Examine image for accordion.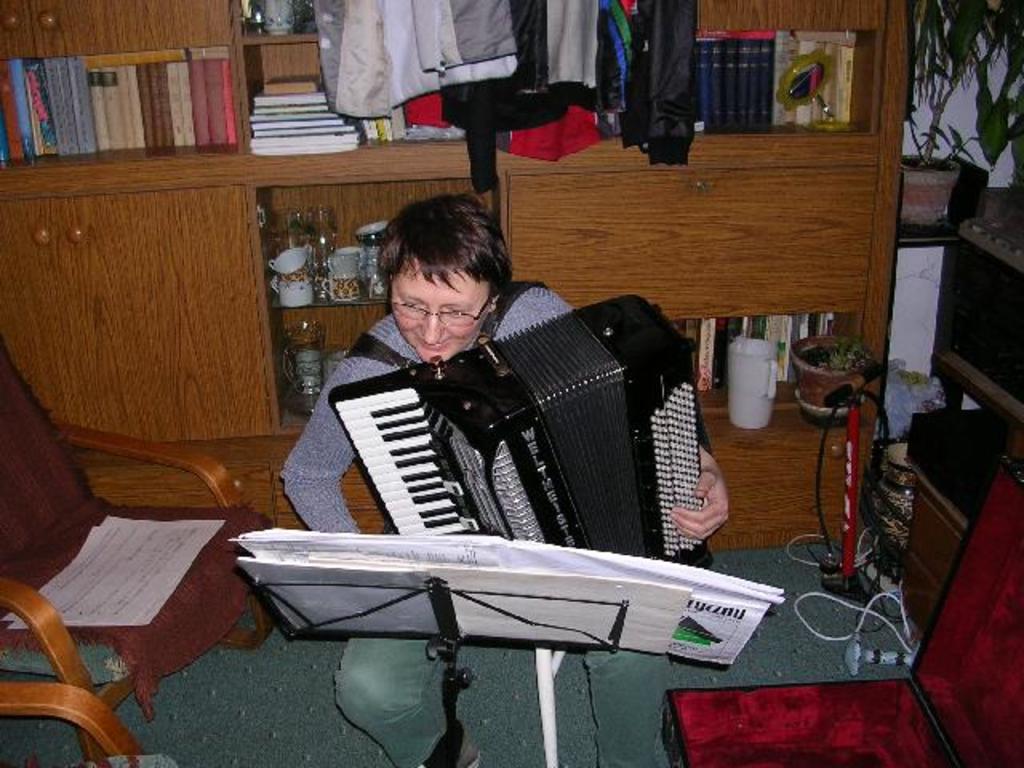
Examination result: select_region(328, 288, 712, 565).
